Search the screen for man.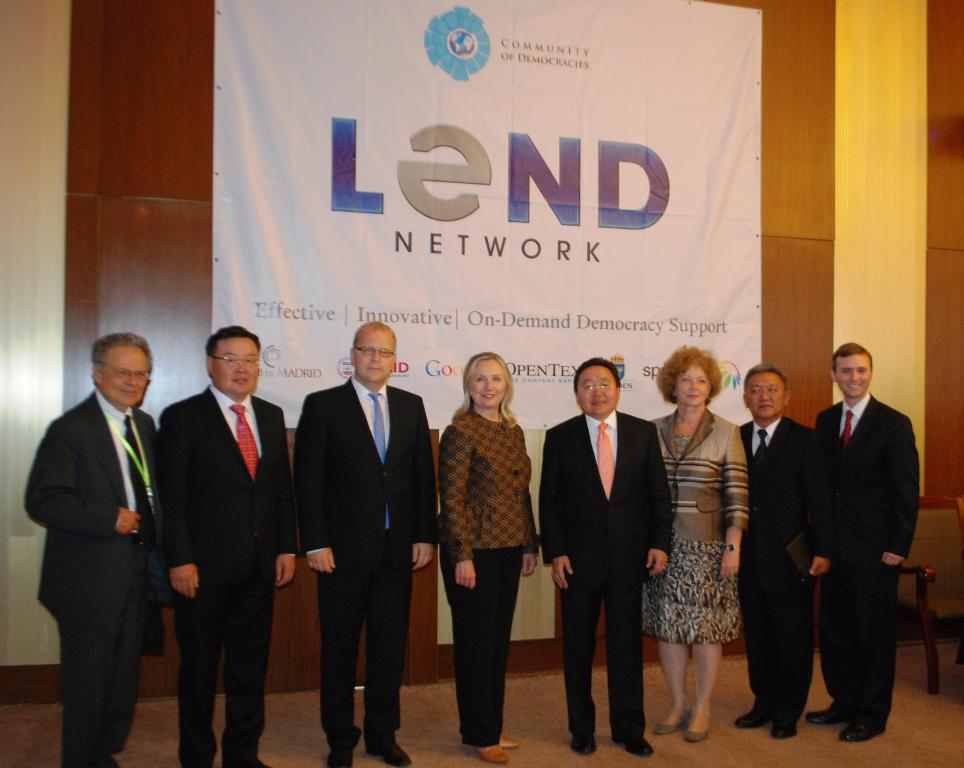
Found at x1=813 y1=339 x2=921 y2=746.
